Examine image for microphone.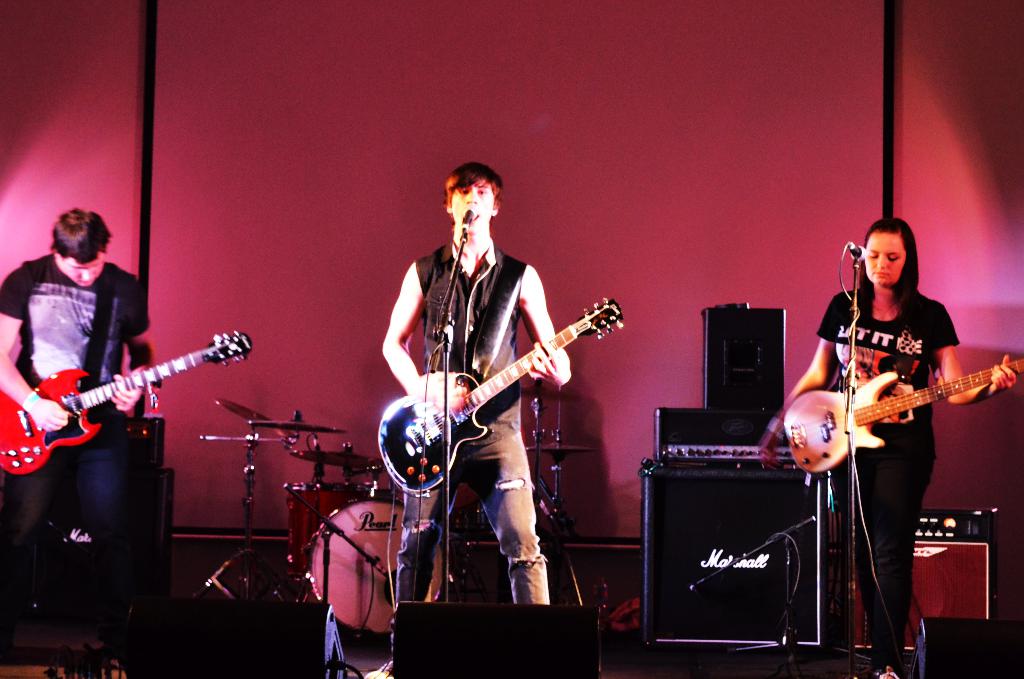
Examination result: box(843, 240, 867, 256).
